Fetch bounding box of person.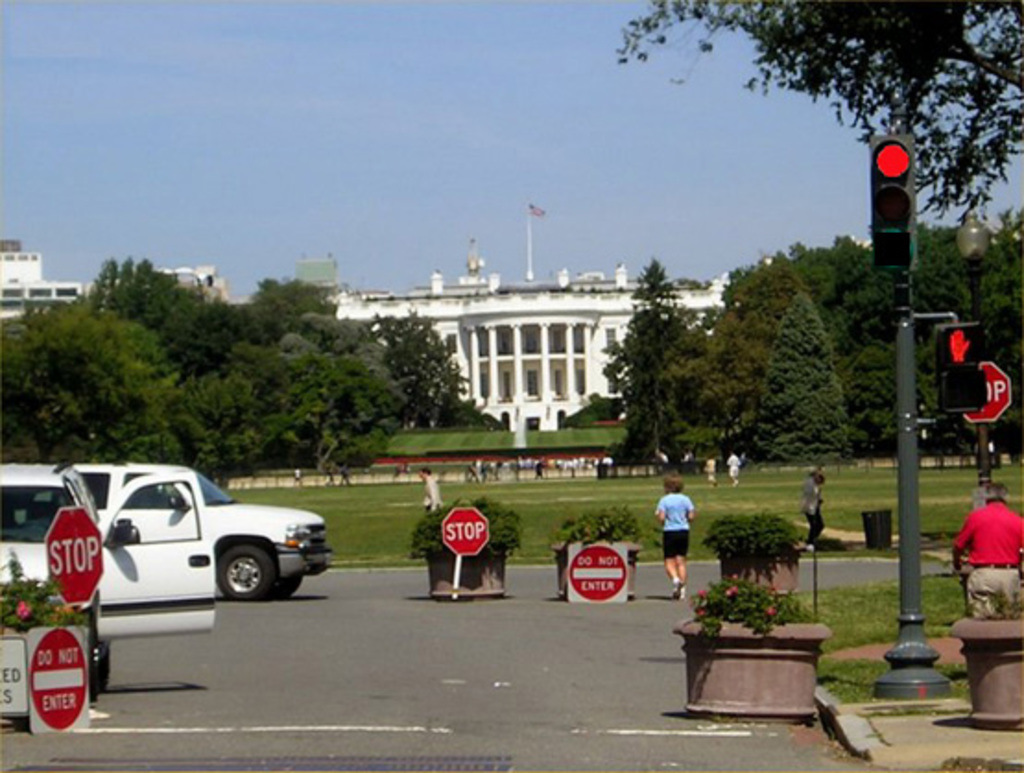
Bbox: l=952, t=483, r=1022, b=618.
